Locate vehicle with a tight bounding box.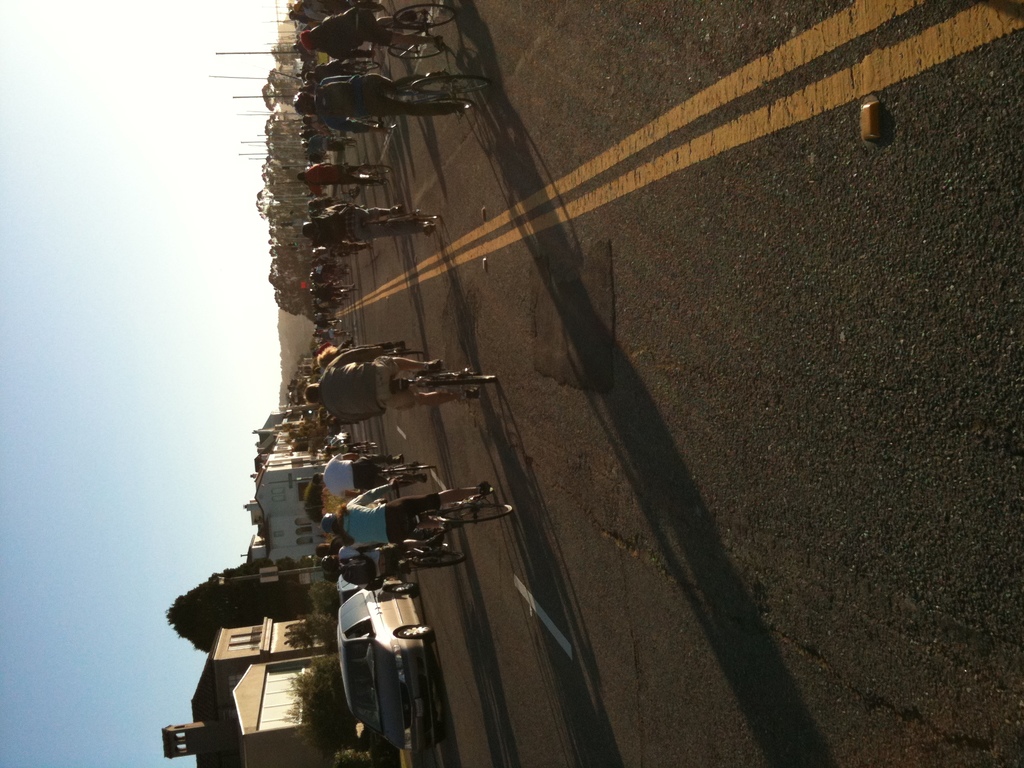
bbox(387, 365, 500, 401).
